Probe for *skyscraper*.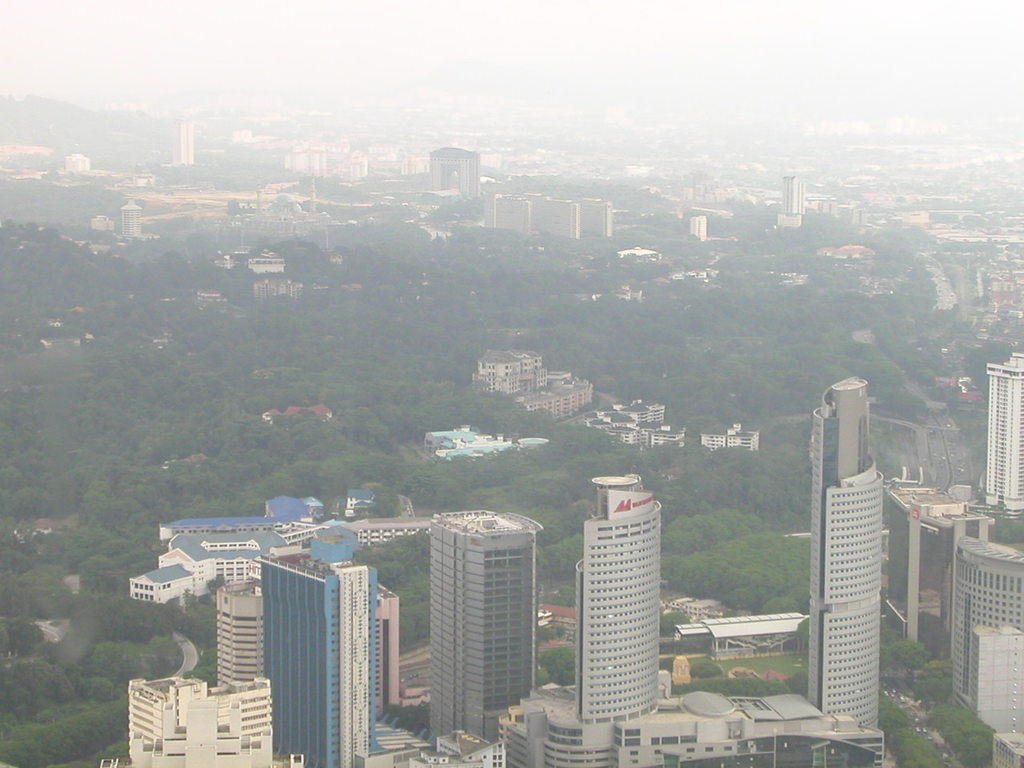
Probe result: [left=215, top=578, right=262, bottom=695].
